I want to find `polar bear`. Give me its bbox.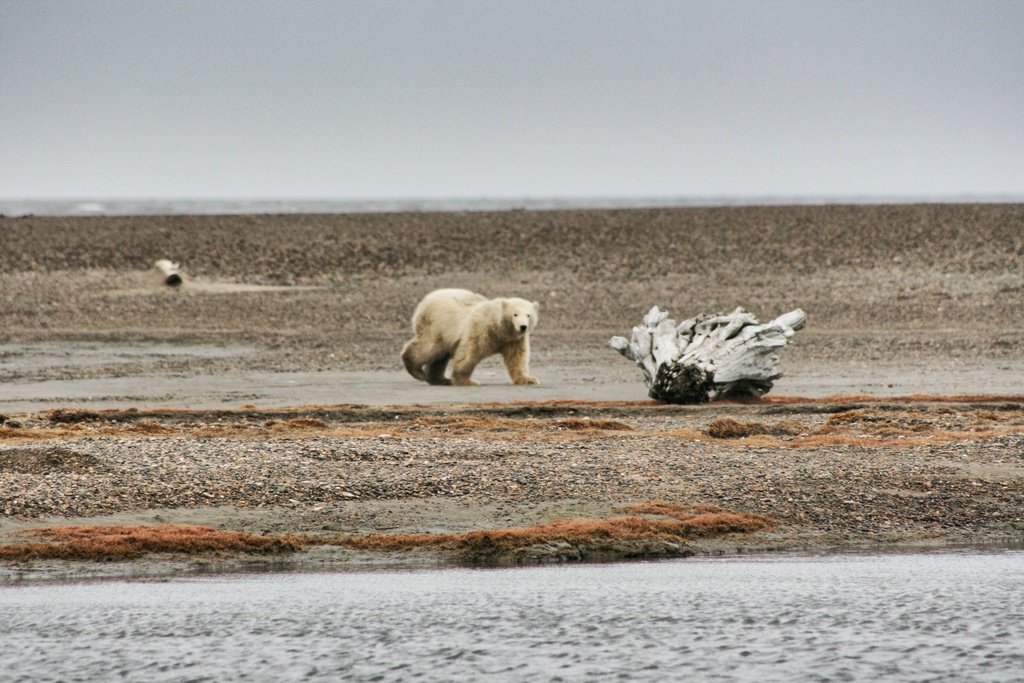
[x1=399, y1=287, x2=539, y2=386].
